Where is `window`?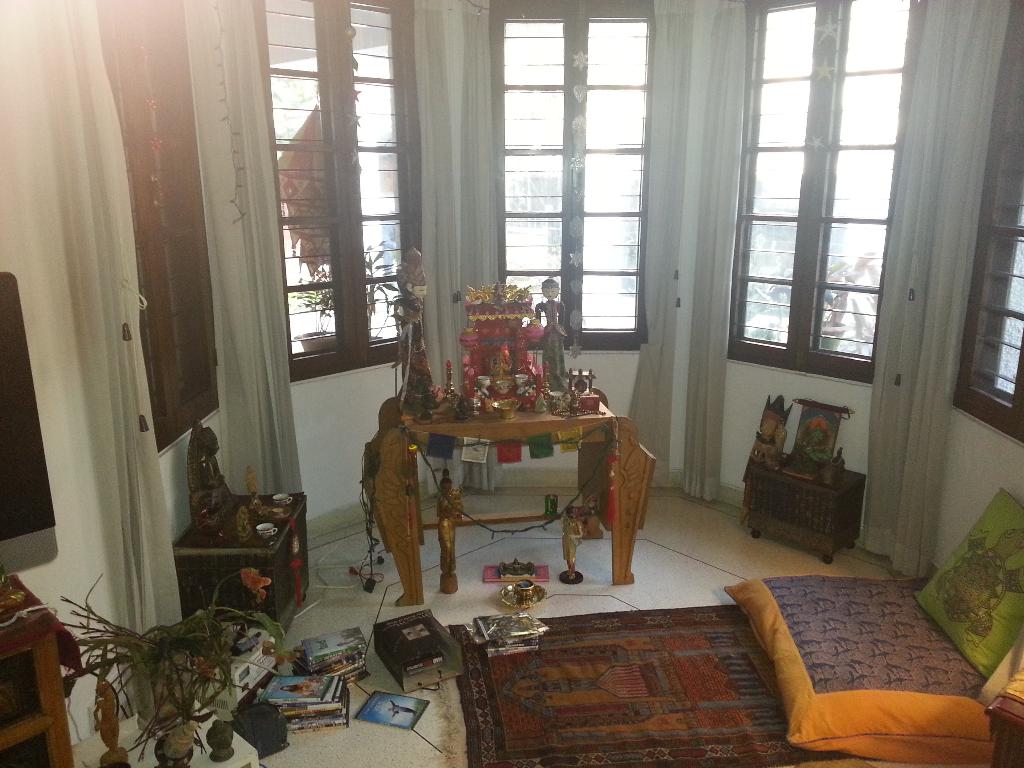
(492, 0, 651, 346).
